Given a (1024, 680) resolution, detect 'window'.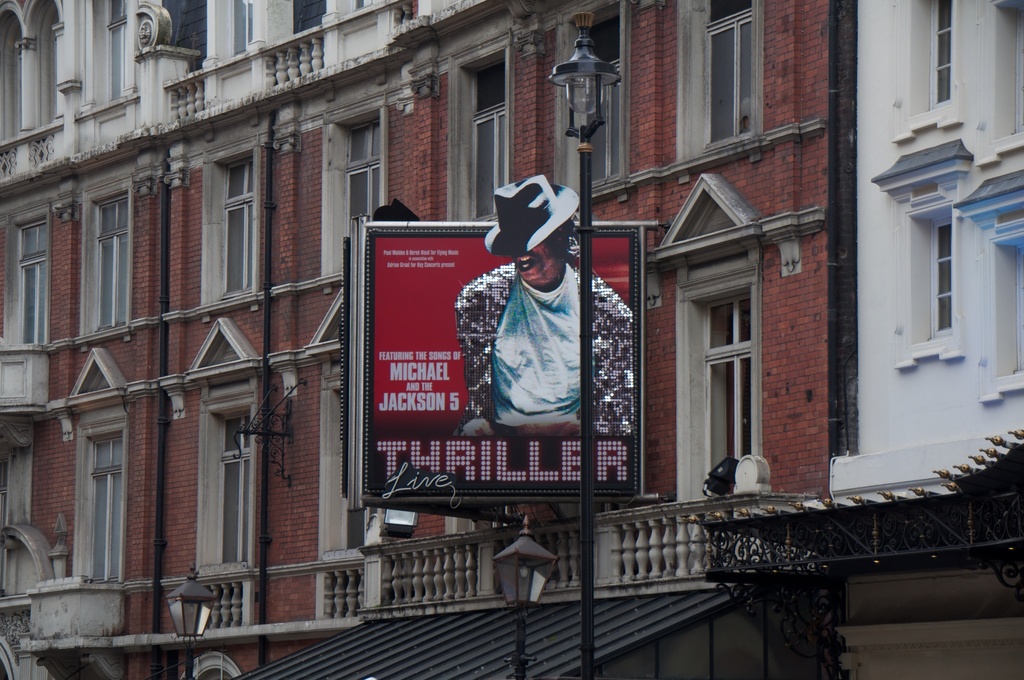
bbox=(930, 2, 952, 103).
